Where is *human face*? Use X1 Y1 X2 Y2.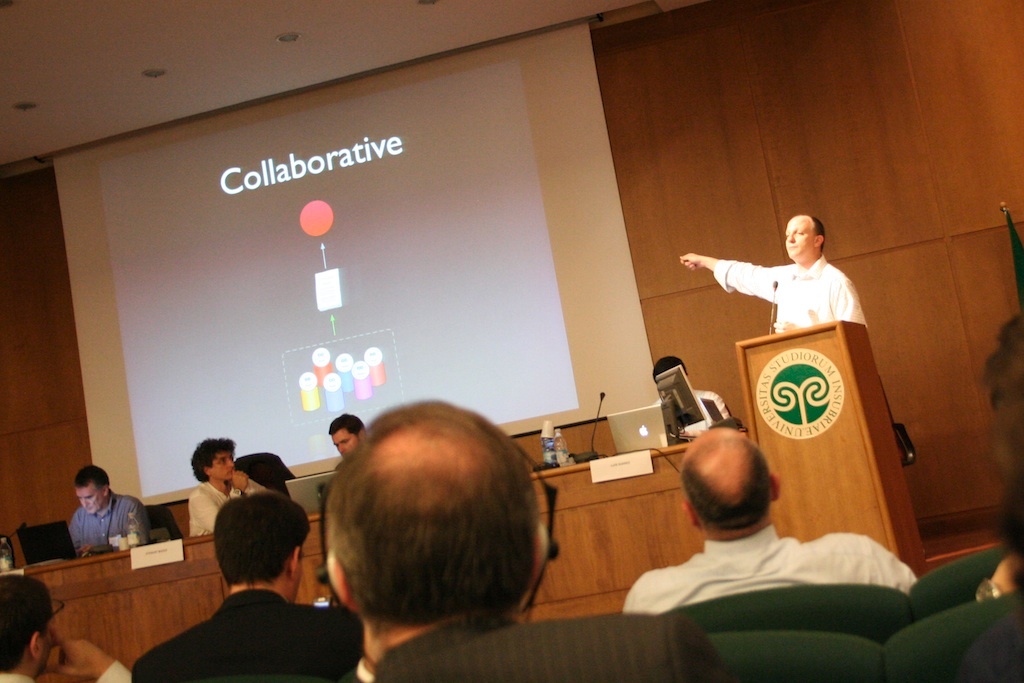
77 490 104 517.
